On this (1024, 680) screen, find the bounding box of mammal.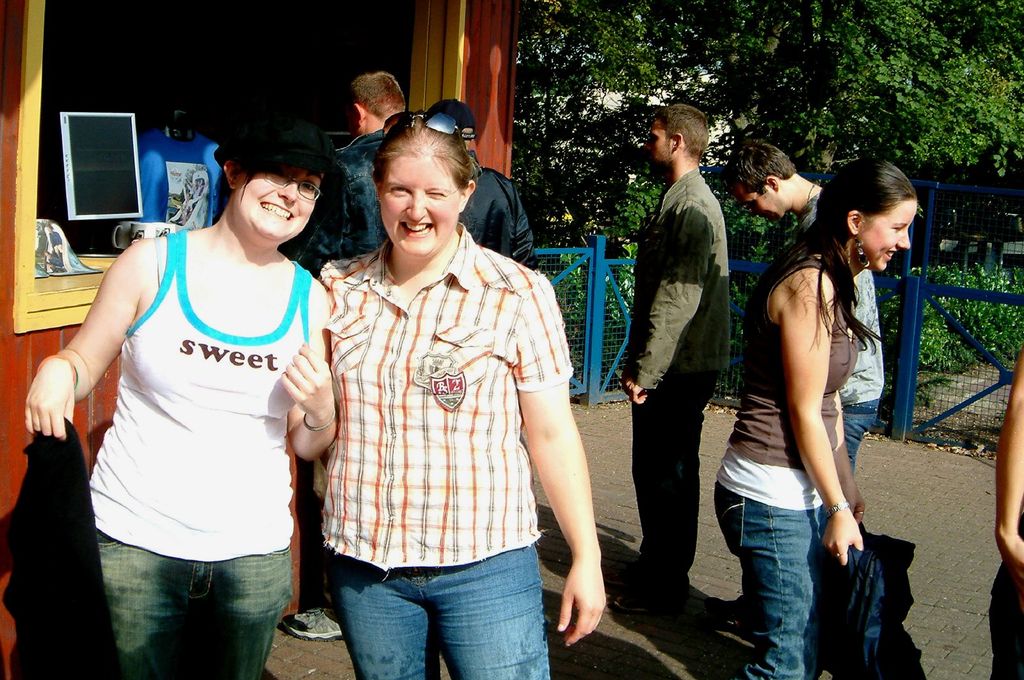
Bounding box: 186,178,211,198.
